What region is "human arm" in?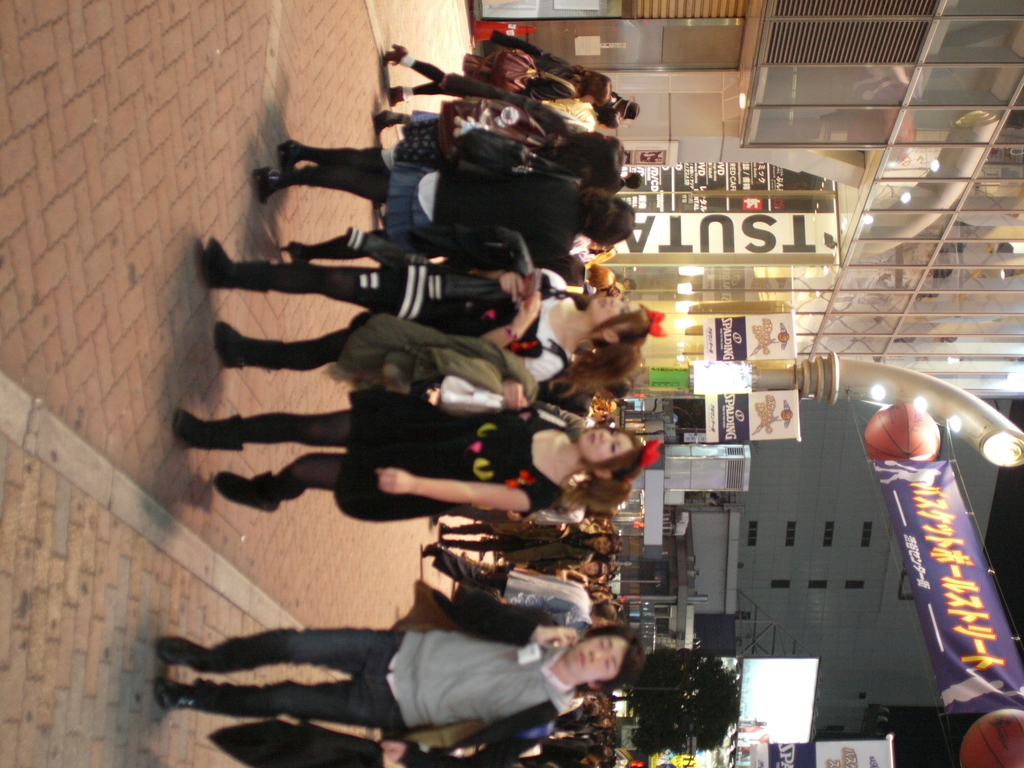
l=380, t=716, r=556, b=767.
